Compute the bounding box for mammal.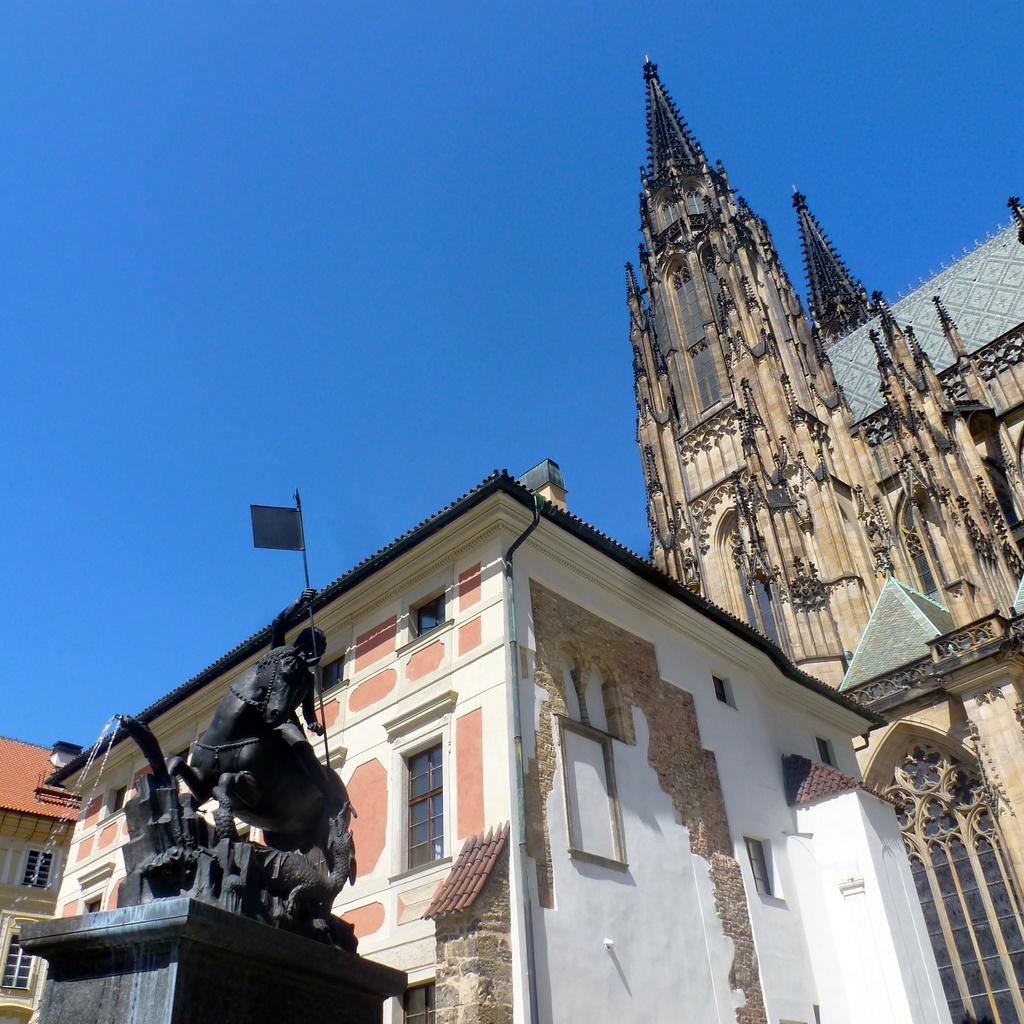
detection(275, 586, 324, 810).
